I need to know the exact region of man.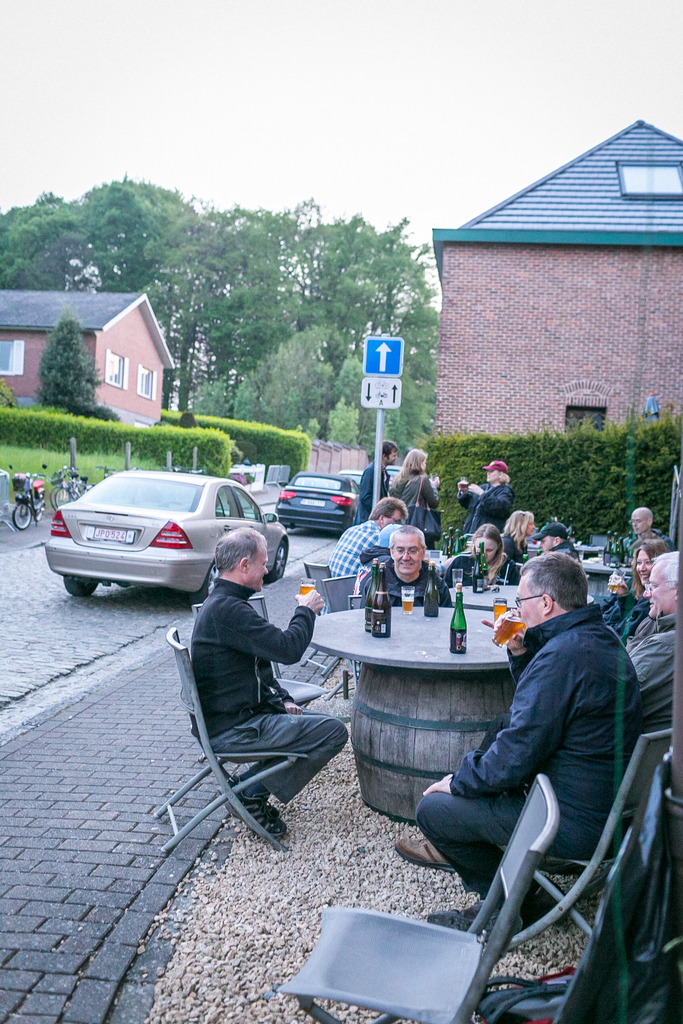
Region: <bbox>370, 522, 449, 603</bbox>.
